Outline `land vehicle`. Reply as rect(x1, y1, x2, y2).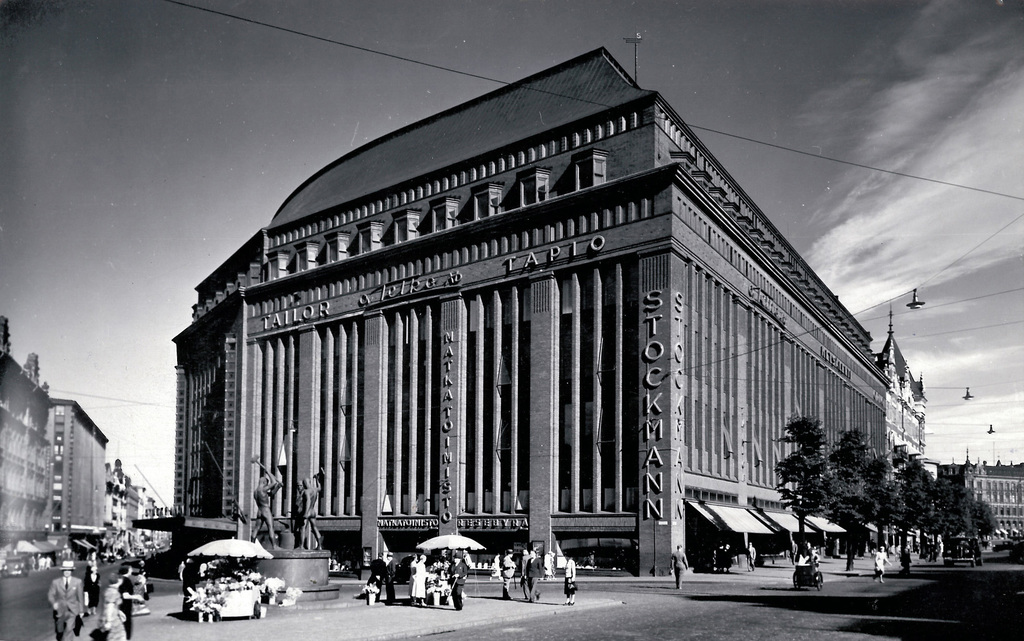
rect(941, 535, 983, 568).
